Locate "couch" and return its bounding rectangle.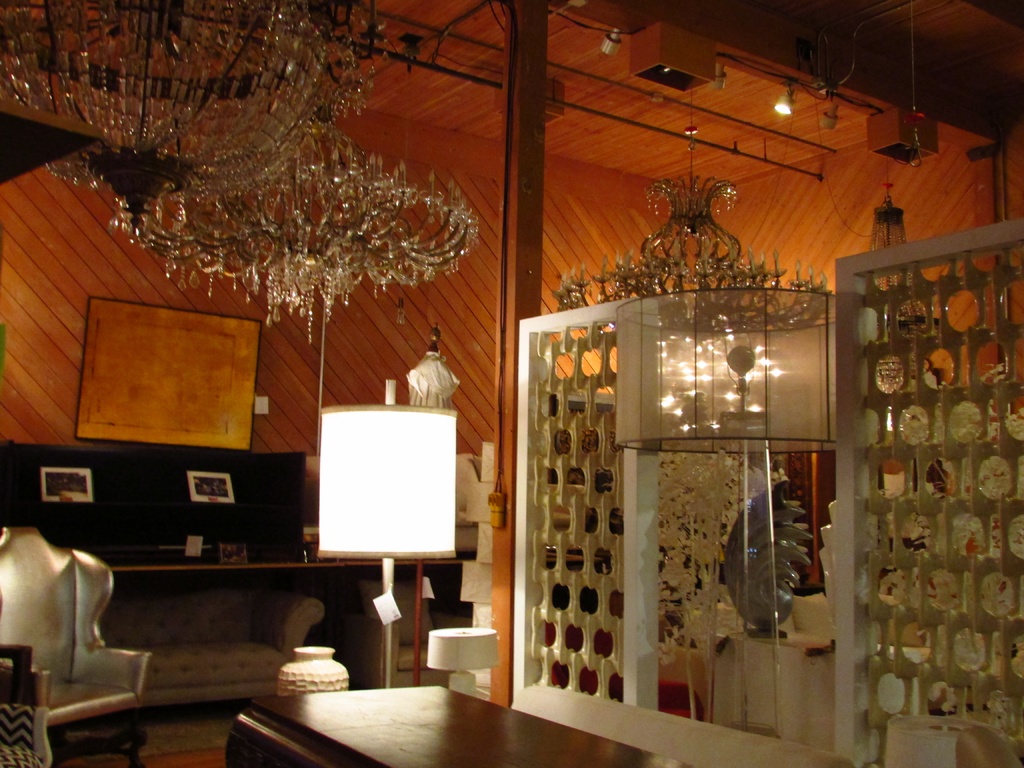
detection(690, 582, 933, 767).
